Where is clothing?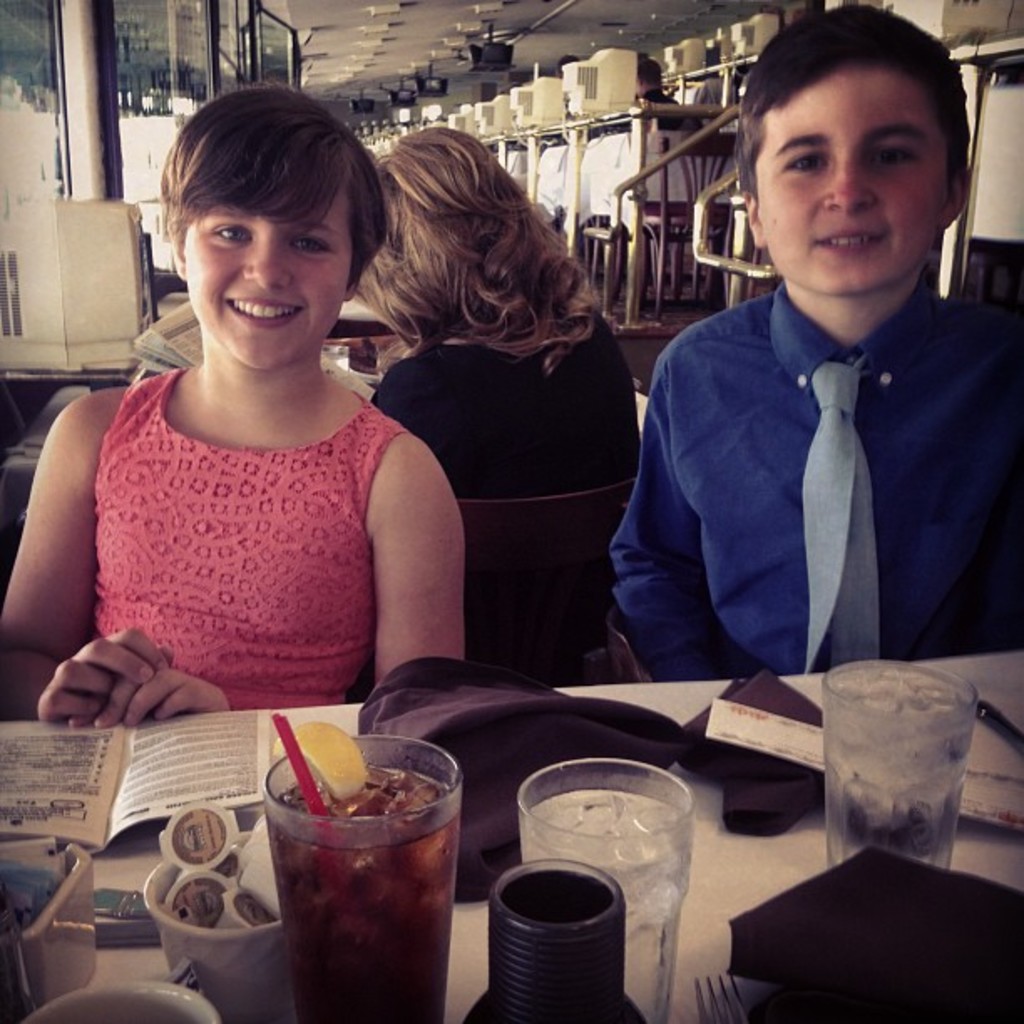
left=596, top=288, right=1022, bottom=686.
